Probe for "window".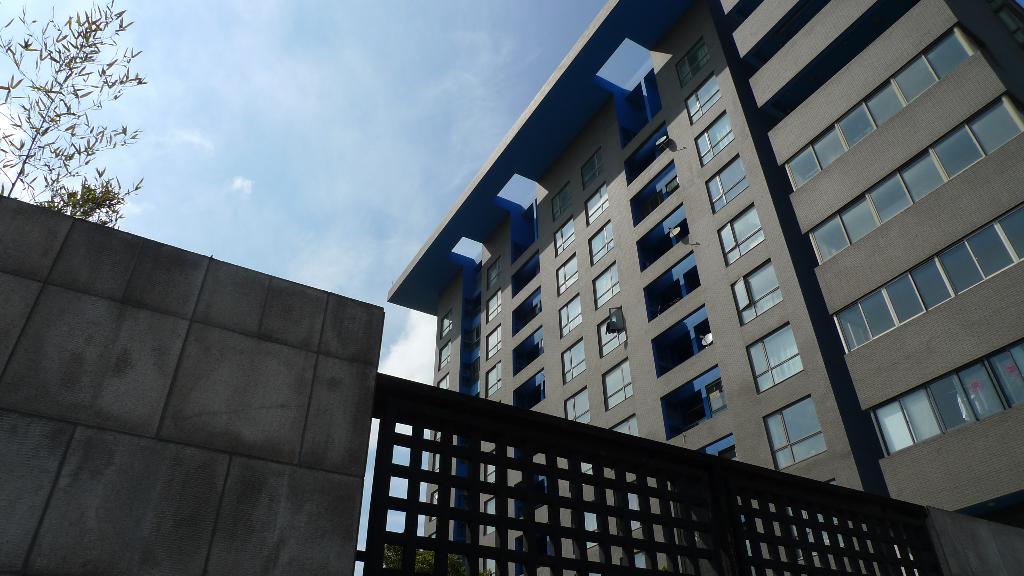
Probe result: <box>554,214,578,254</box>.
